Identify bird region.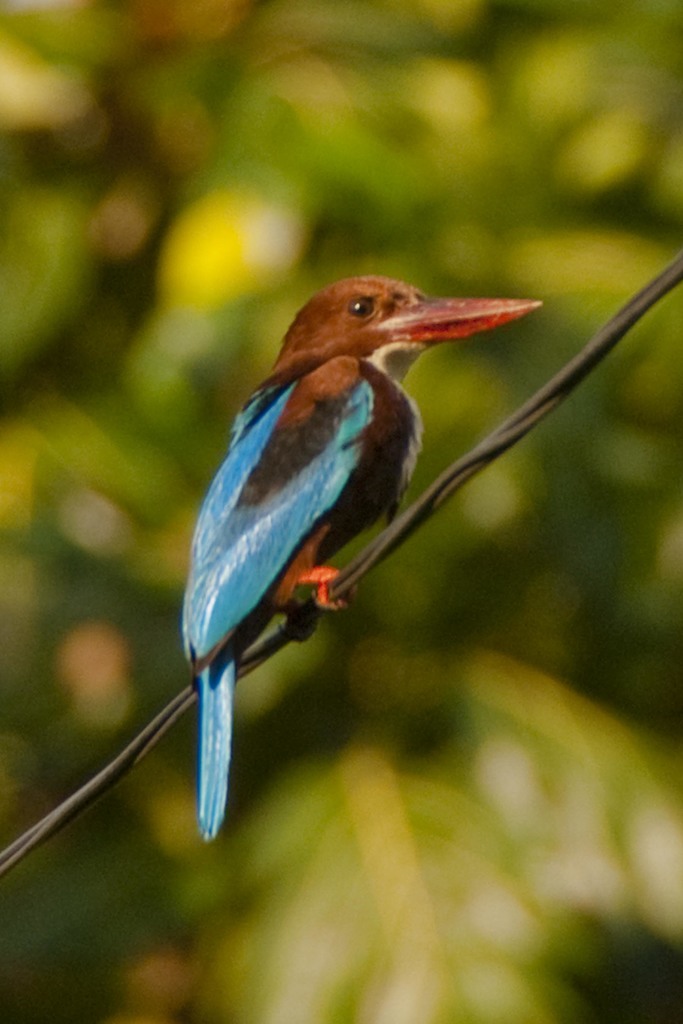
Region: left=177, top=281, right=545, bottom=844.
